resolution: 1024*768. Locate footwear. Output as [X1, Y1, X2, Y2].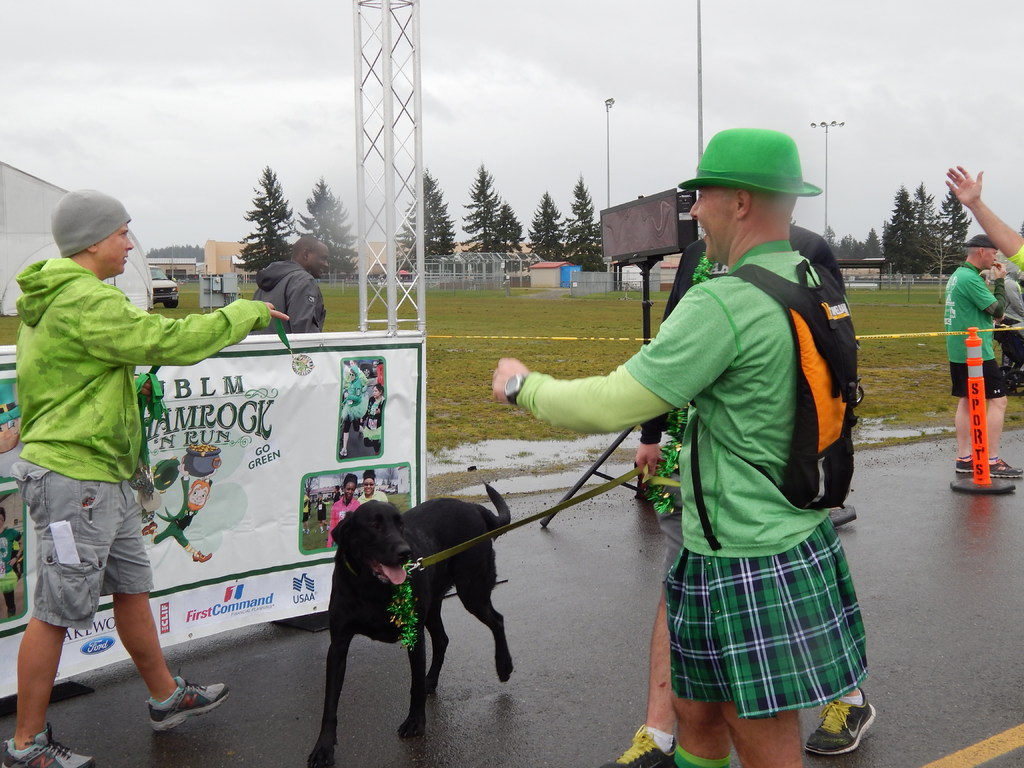
[988, 456, 1023, 479].
